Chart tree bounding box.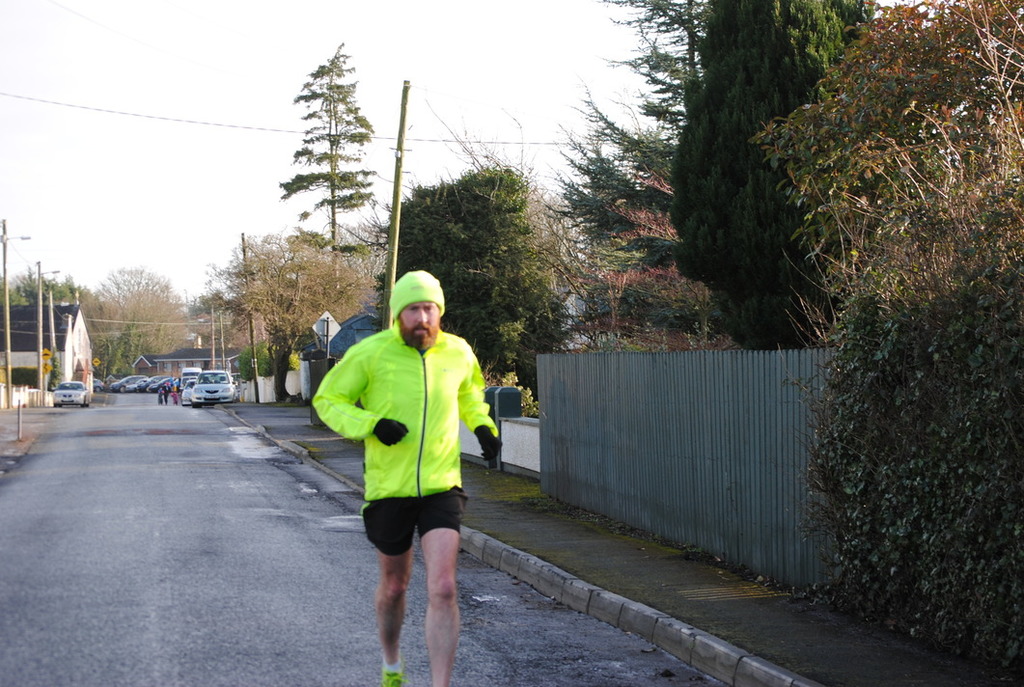
Charted: [x1=666, y1=0, x2=885, y2=355].
